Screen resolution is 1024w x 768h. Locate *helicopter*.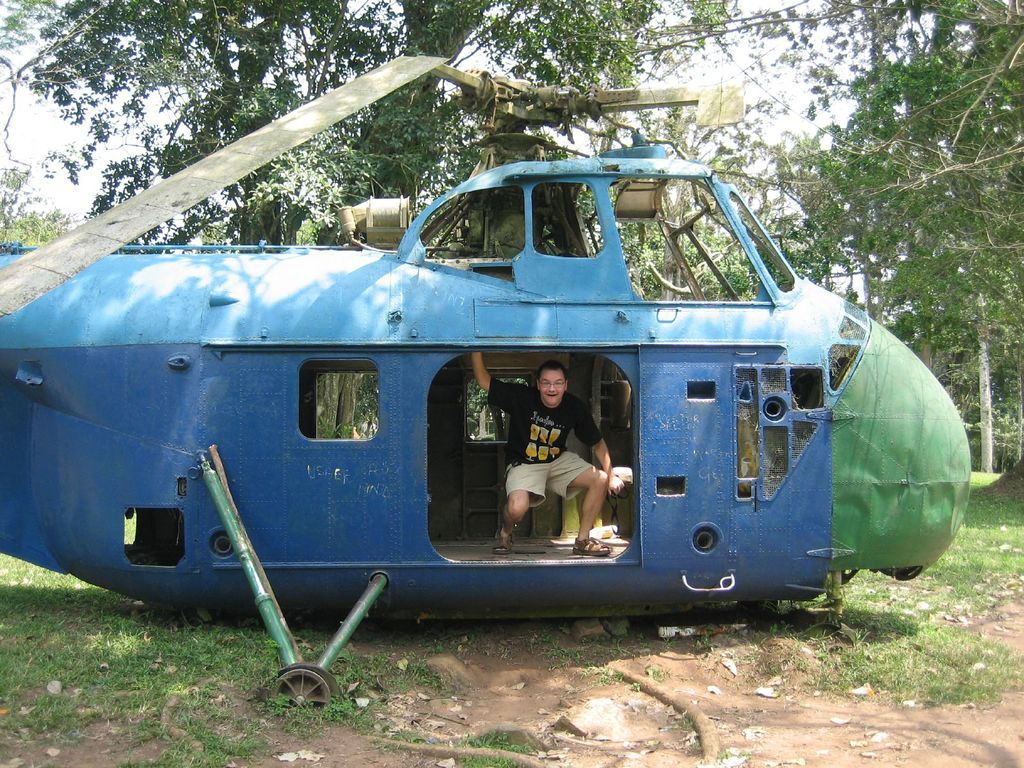
[31, 95, 1023, 655].
